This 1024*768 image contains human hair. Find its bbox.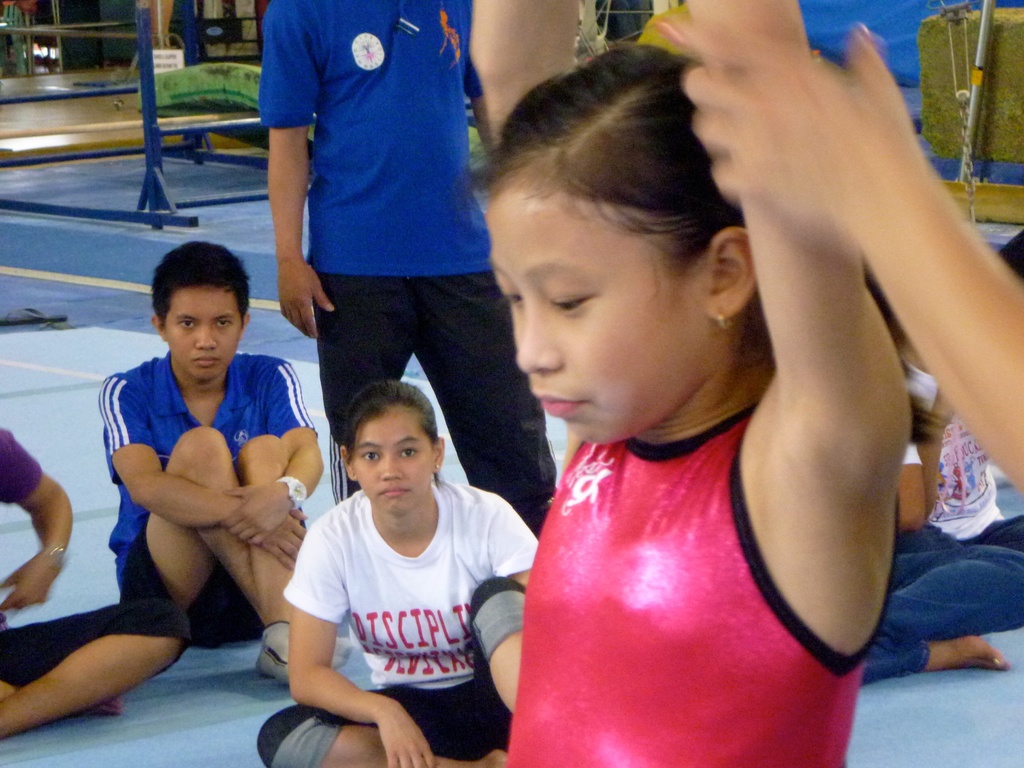
bbox=[140, 236, 238, 345].
